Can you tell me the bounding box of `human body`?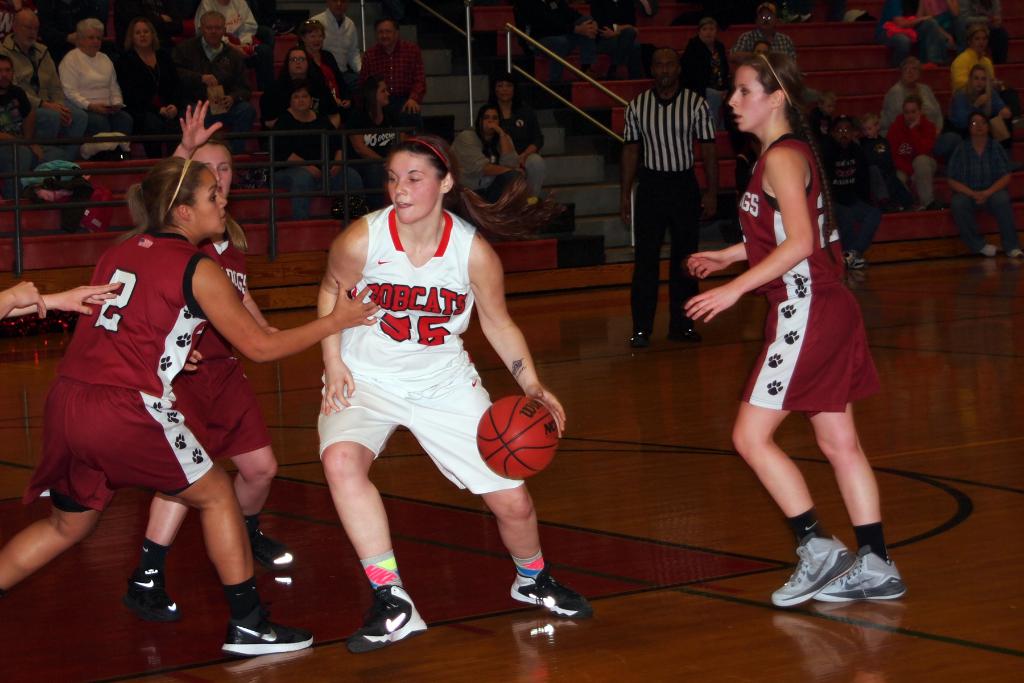
<bbox>726, 0, 794, 60</bbox>.
